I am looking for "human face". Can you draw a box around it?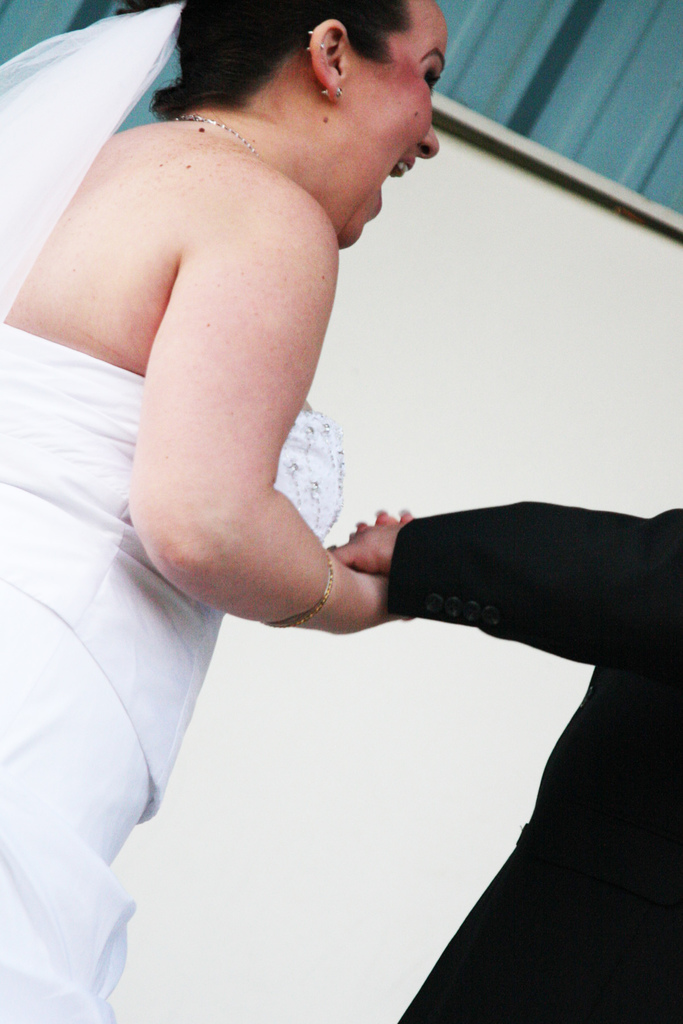
Sure, the bounding box is [317,0,454,244].
